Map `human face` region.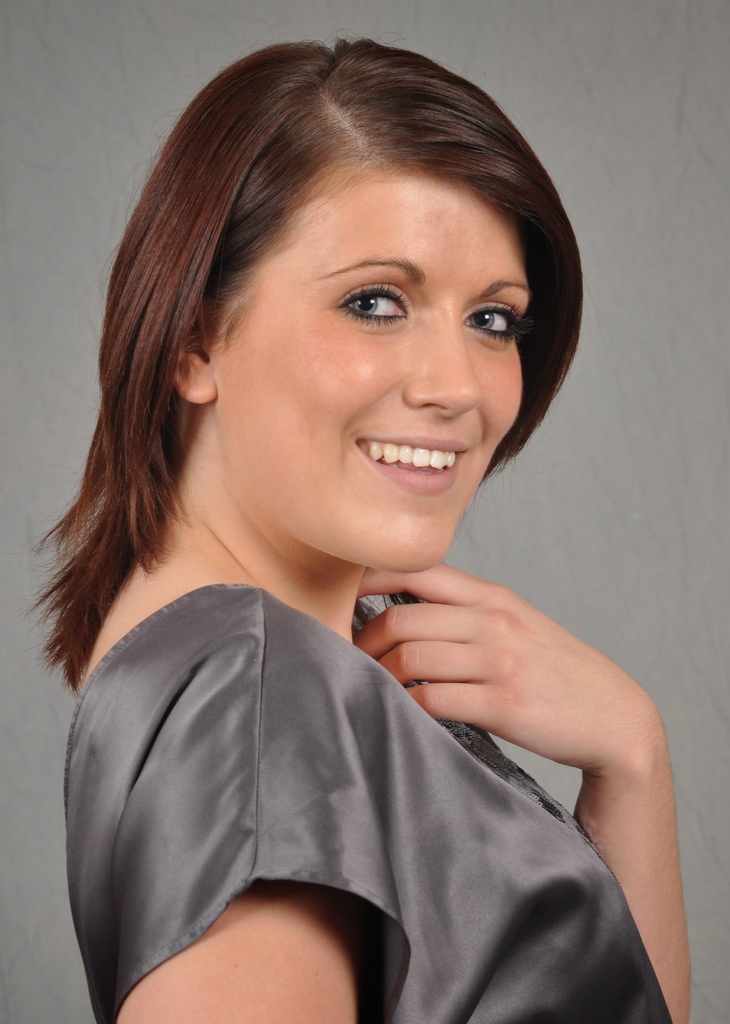
Mapped to BBox(216, 155, 537, 575).
